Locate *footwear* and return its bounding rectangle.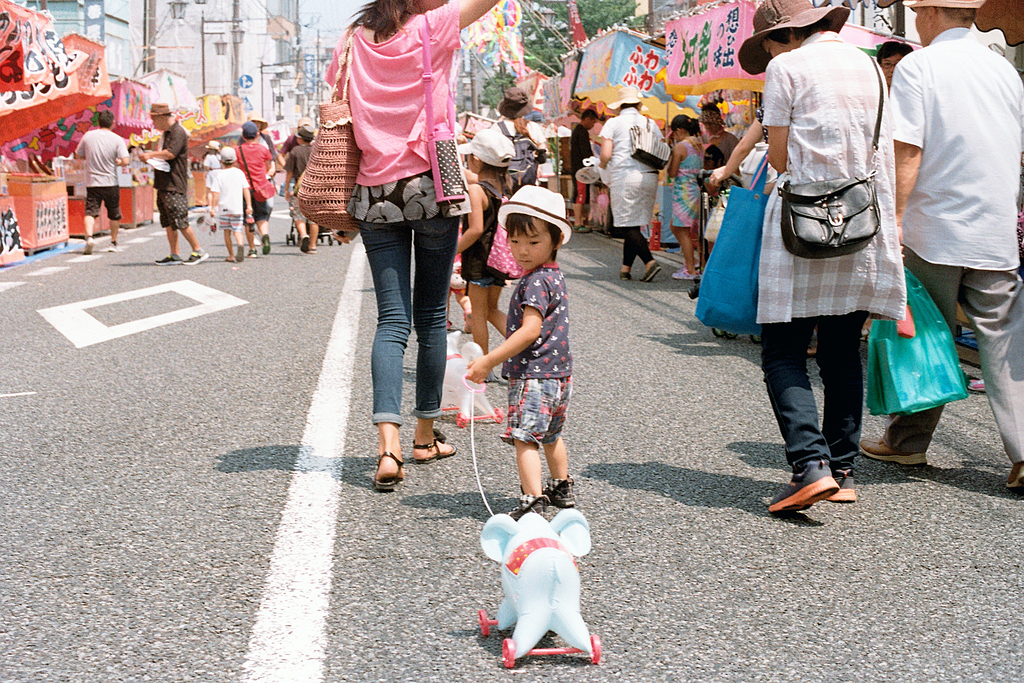
crop(823, 461, 857, 504).
